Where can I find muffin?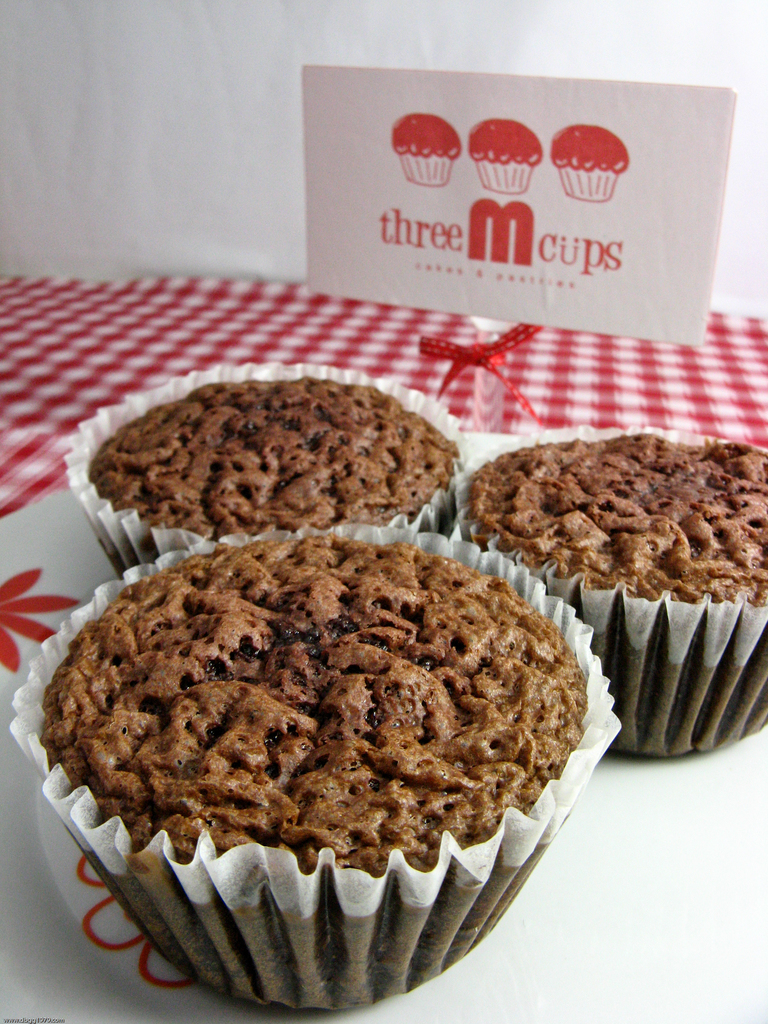
You can find it at 4:520:630:1020.
